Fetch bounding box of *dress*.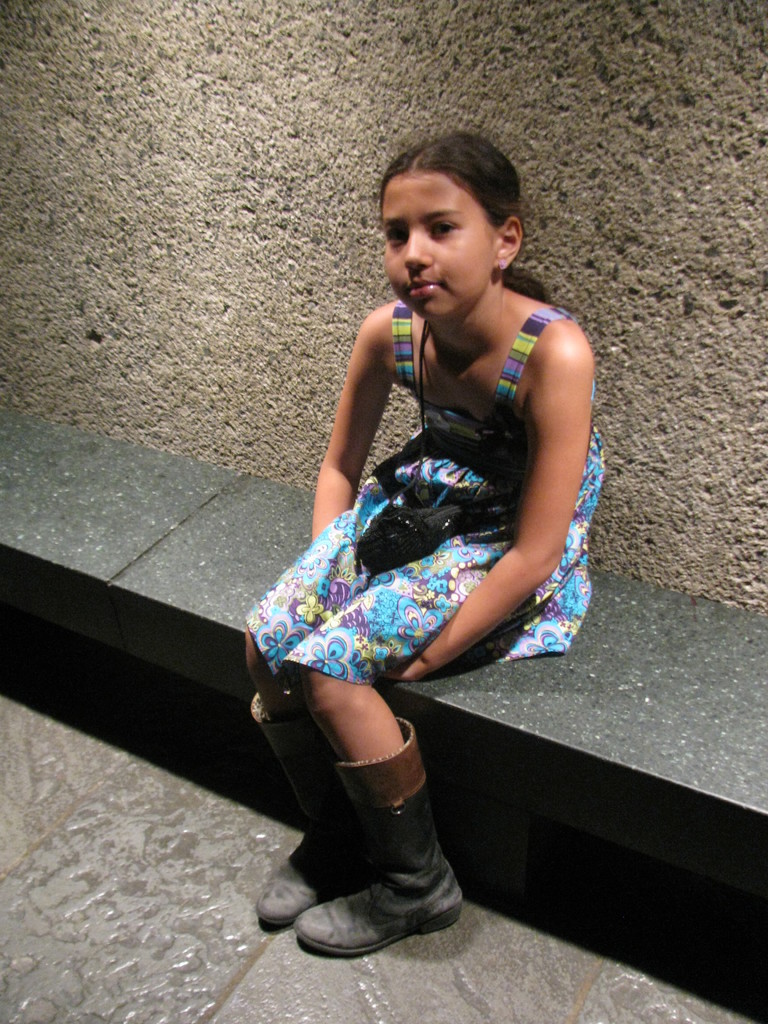
Bbox: 244/304/610/692.
